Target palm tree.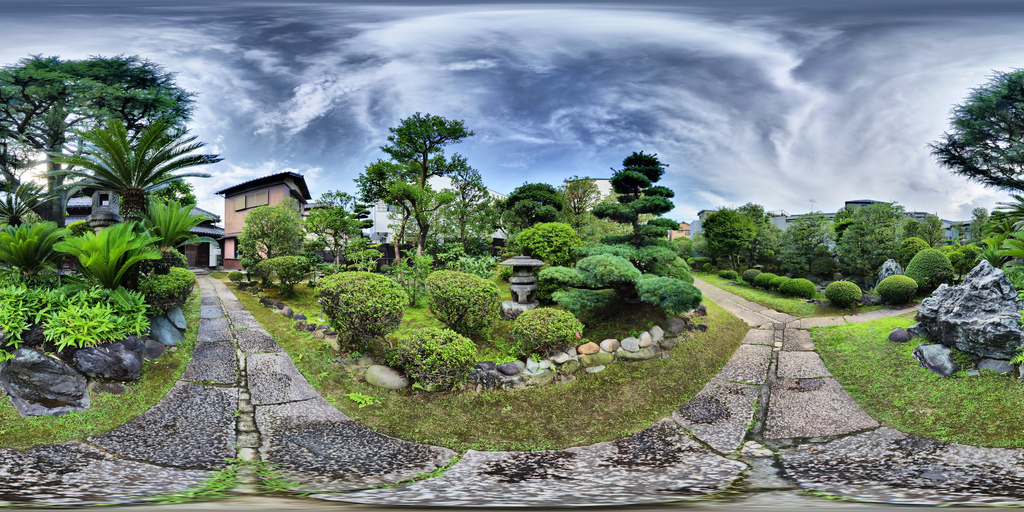
Target region: [39, 113, 209, 257].
